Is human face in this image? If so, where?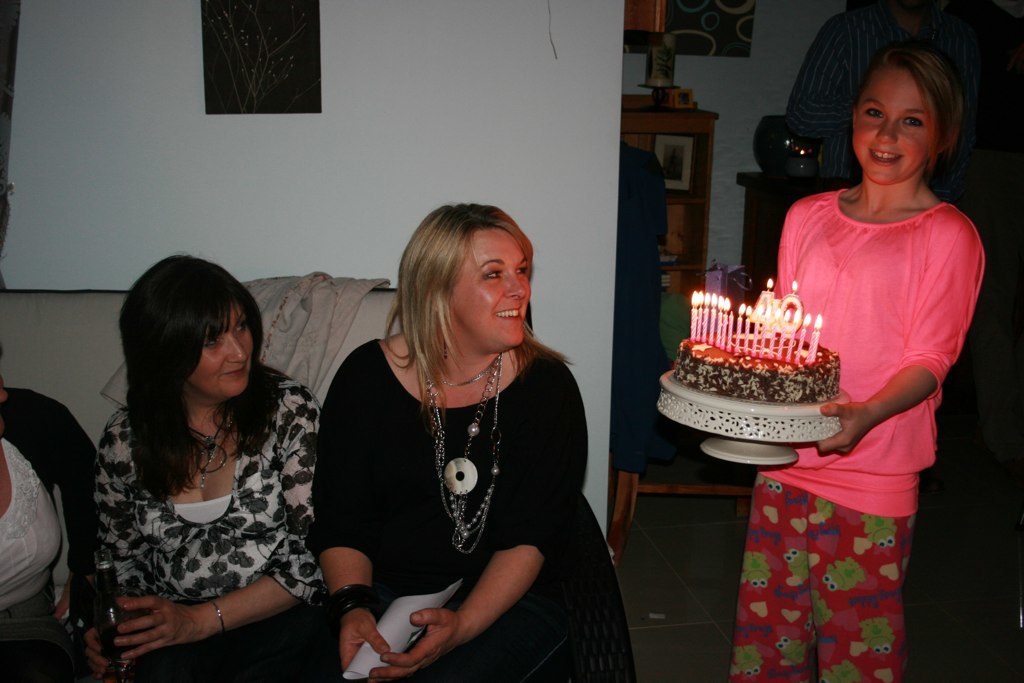
Yes, at crop(446, 224, 530, 351).
